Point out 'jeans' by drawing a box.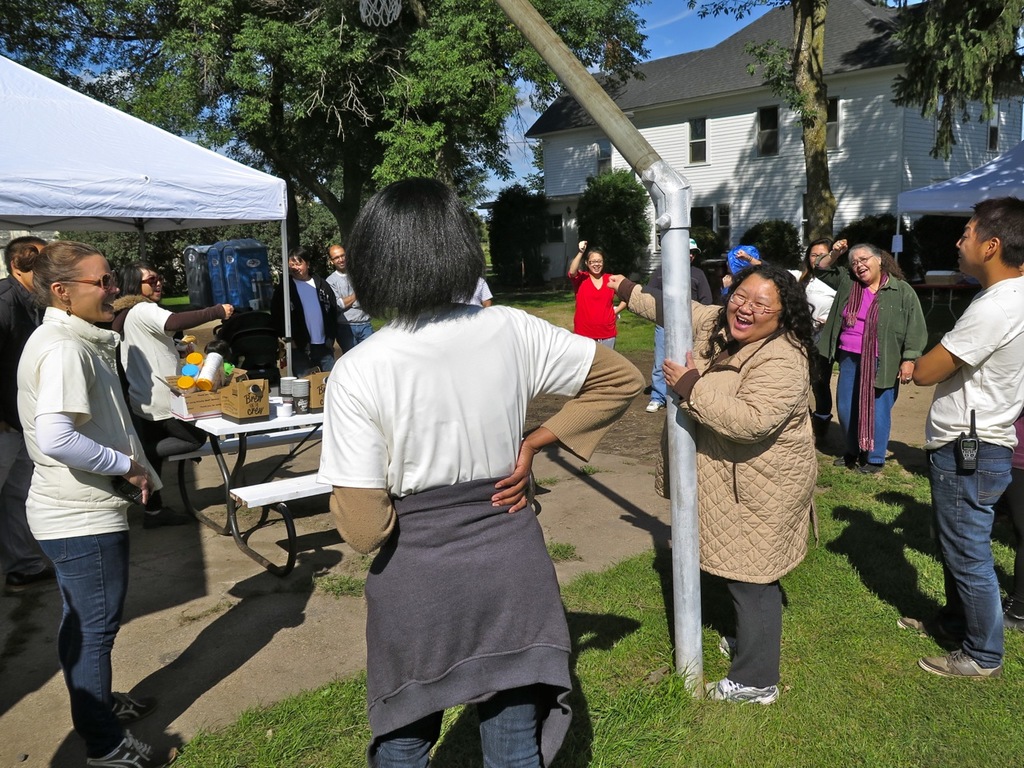
region(375, 687, 542, 767).
